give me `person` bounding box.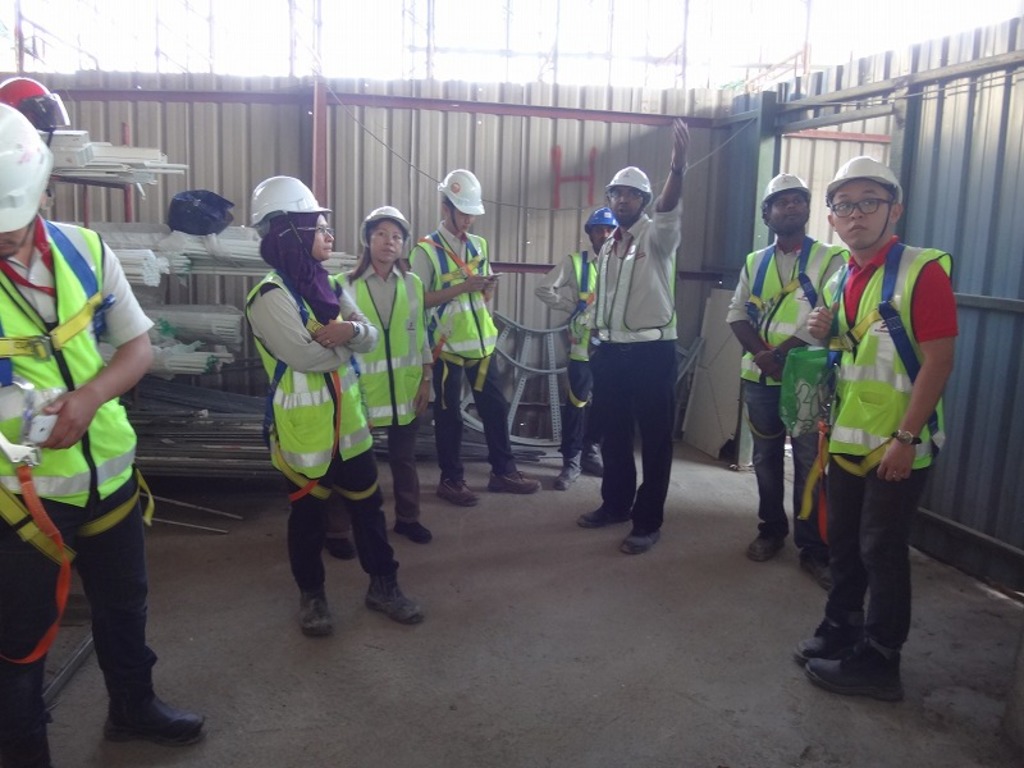
744,168,847,558.
